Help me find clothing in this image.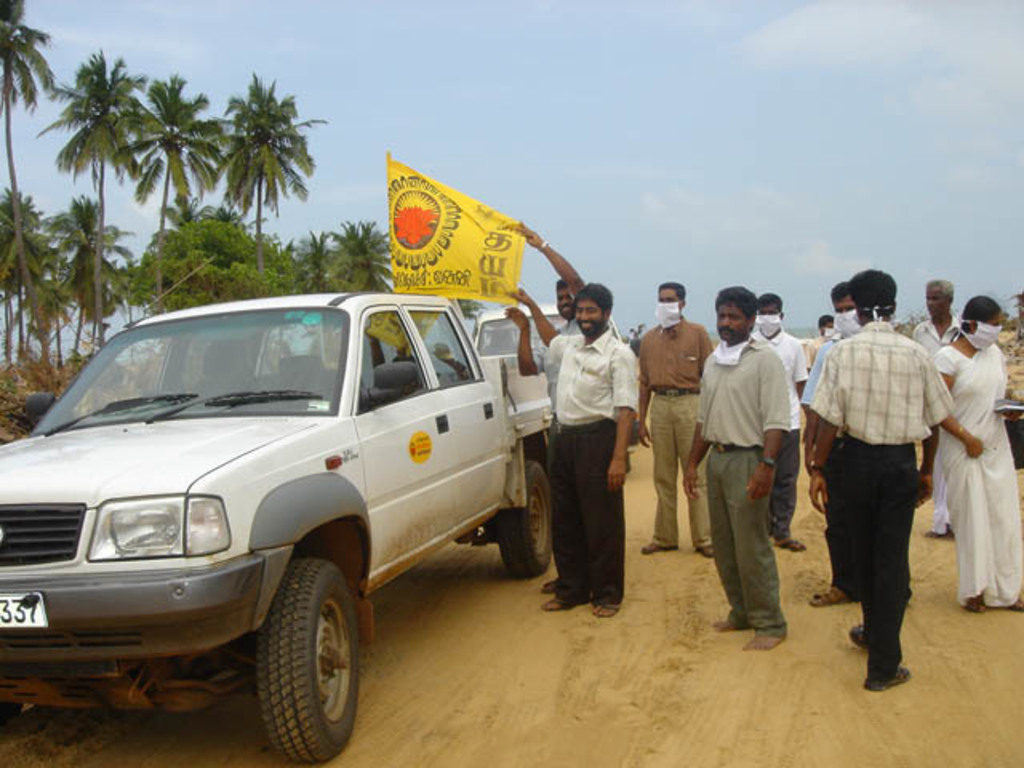
Found it: pyautogui.locateOnScreen(694, 331, 794, 637).
